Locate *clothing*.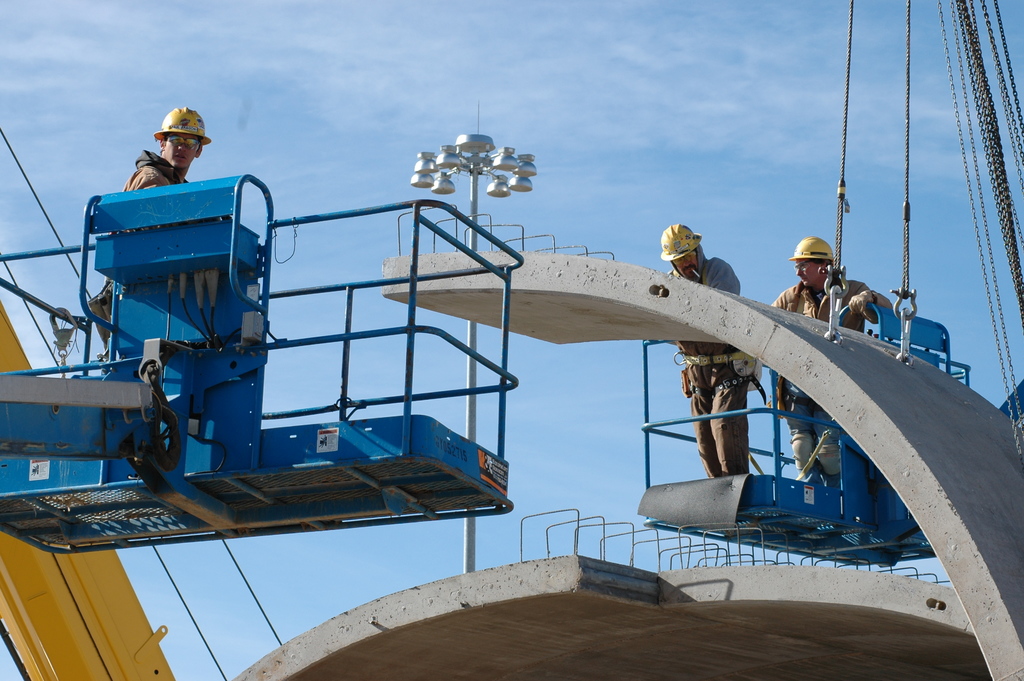
Bounding box: [x1=657, y1=235, x2=761, y2=475].
